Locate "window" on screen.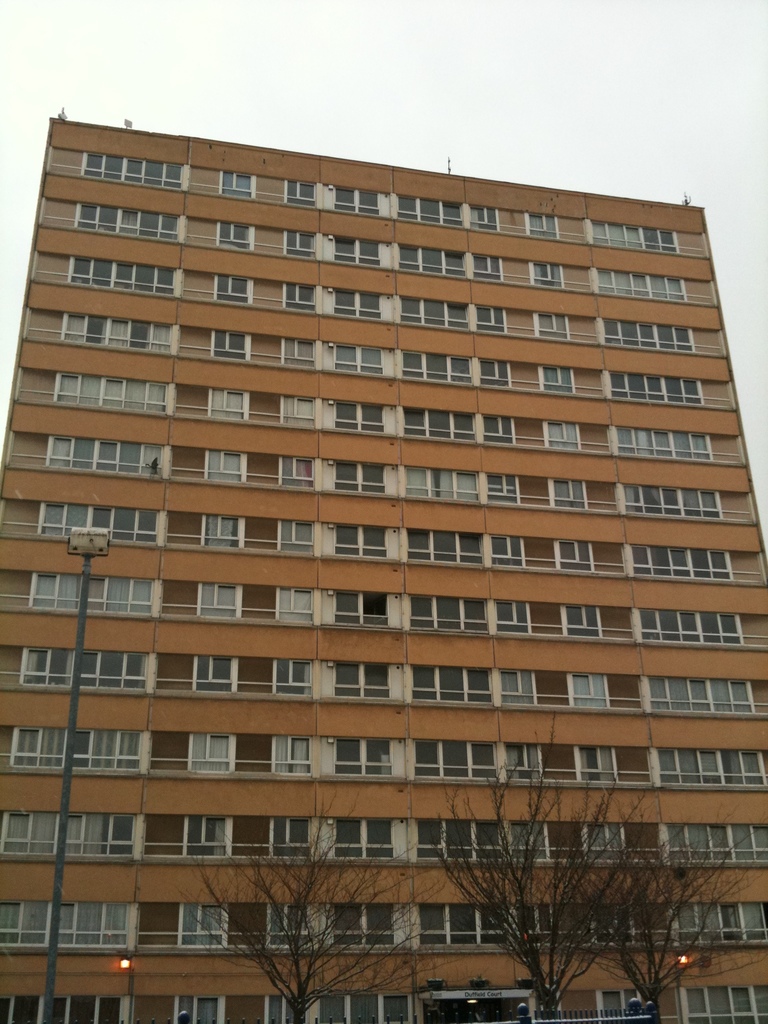
On screen at bbox(541, 419, 584, 449).
